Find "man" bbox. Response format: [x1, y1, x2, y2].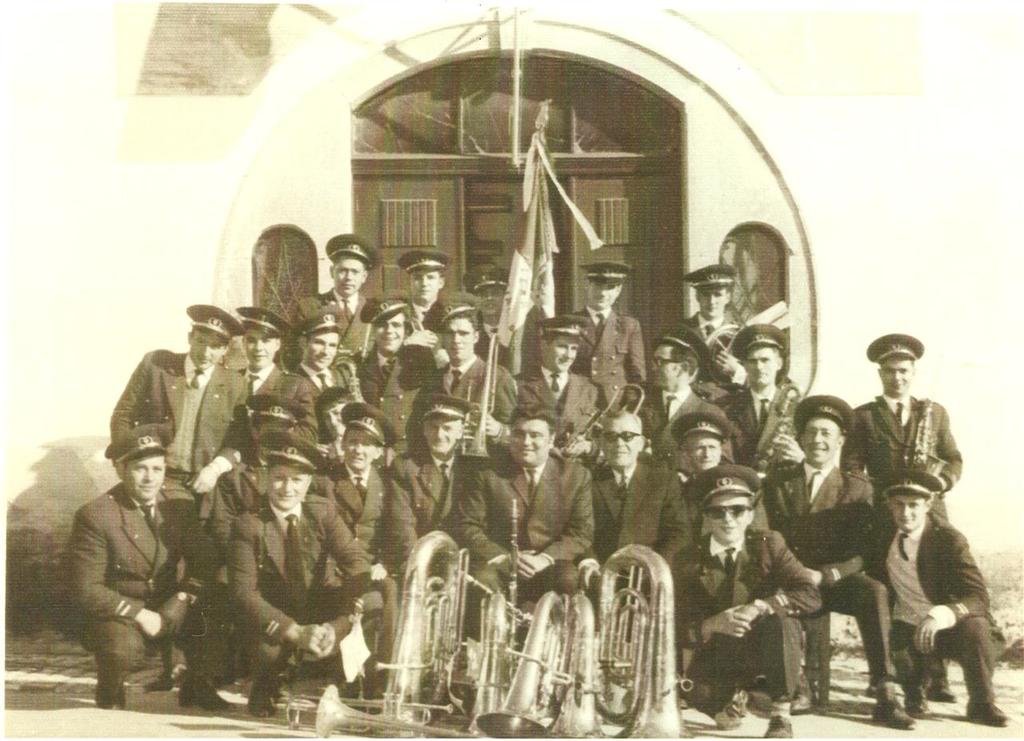
[70, 423, 238, 713].
